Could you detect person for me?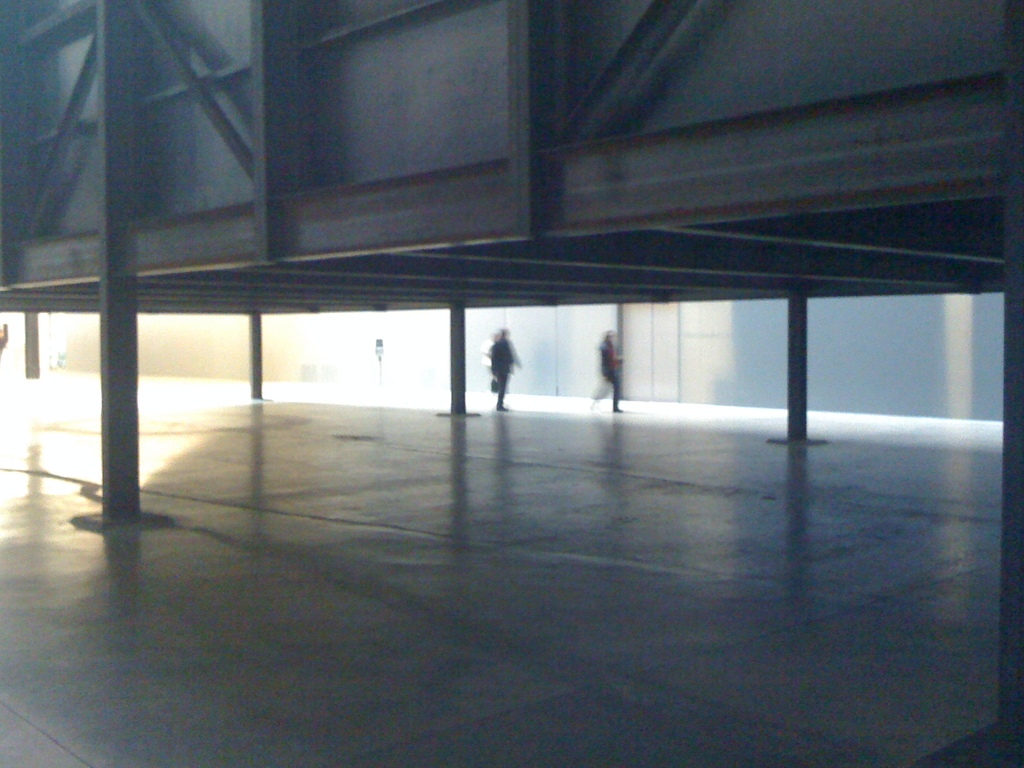
Detection result: crop(489, 328, 518, 412).
